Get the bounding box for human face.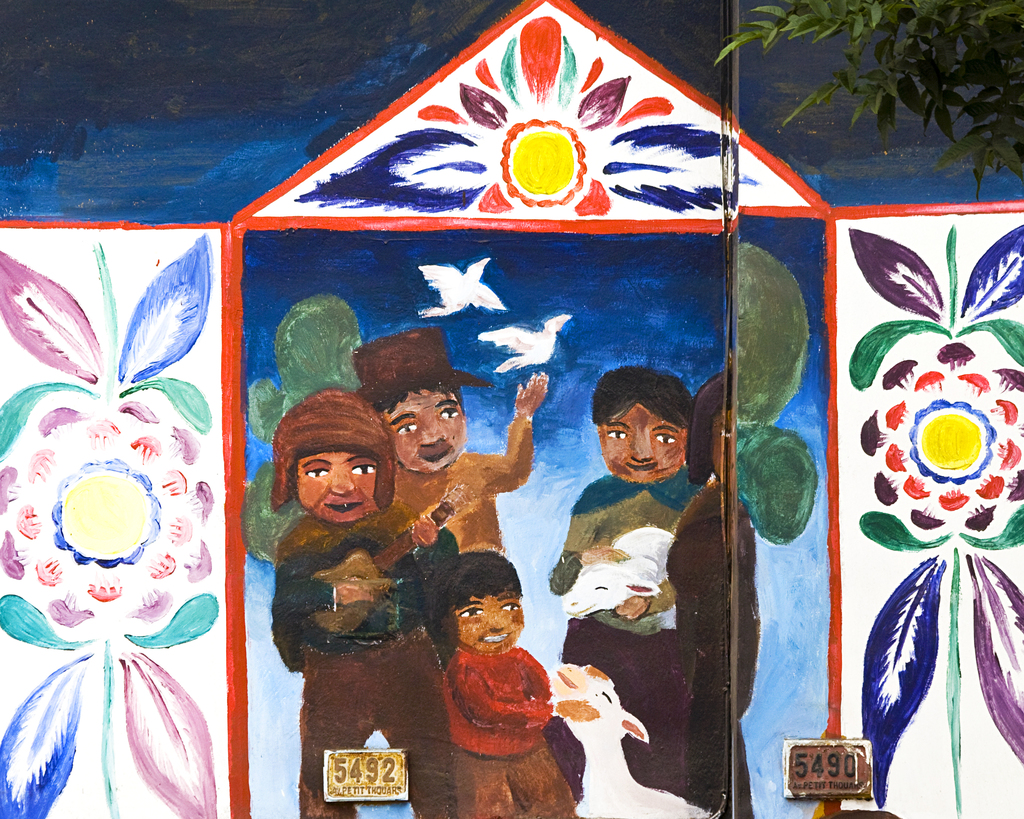
rect(590, 391, 696, 487).
